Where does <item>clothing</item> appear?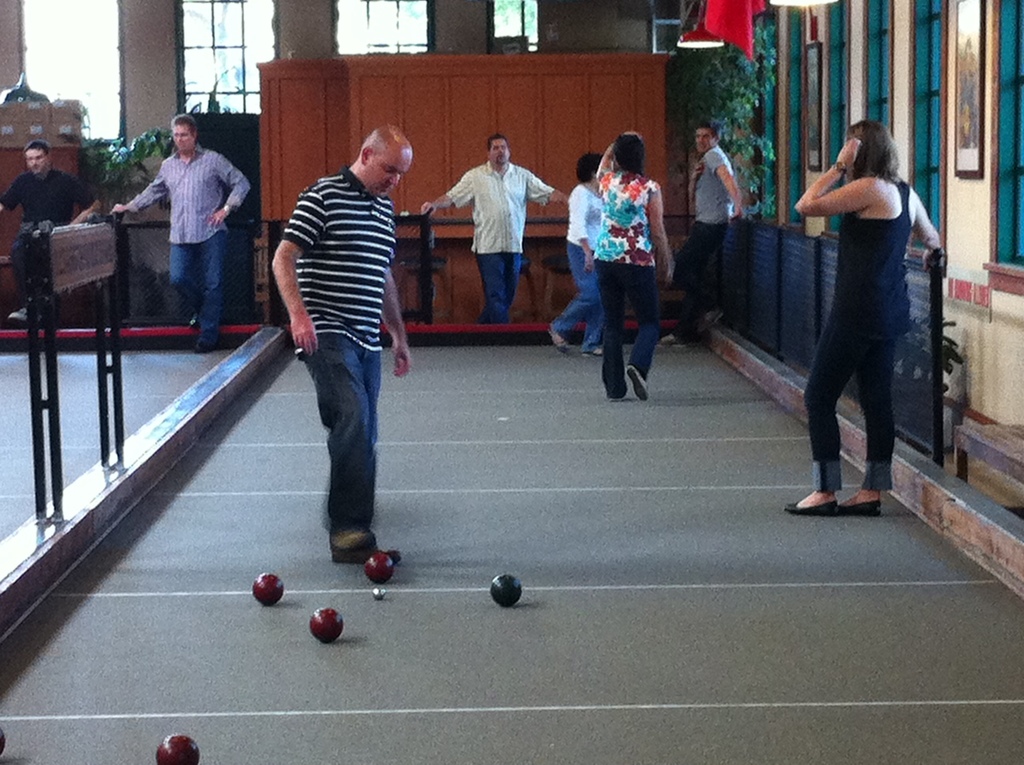
Appears at pyautogui.locateOnScreen(0, 167, 96, 307).
